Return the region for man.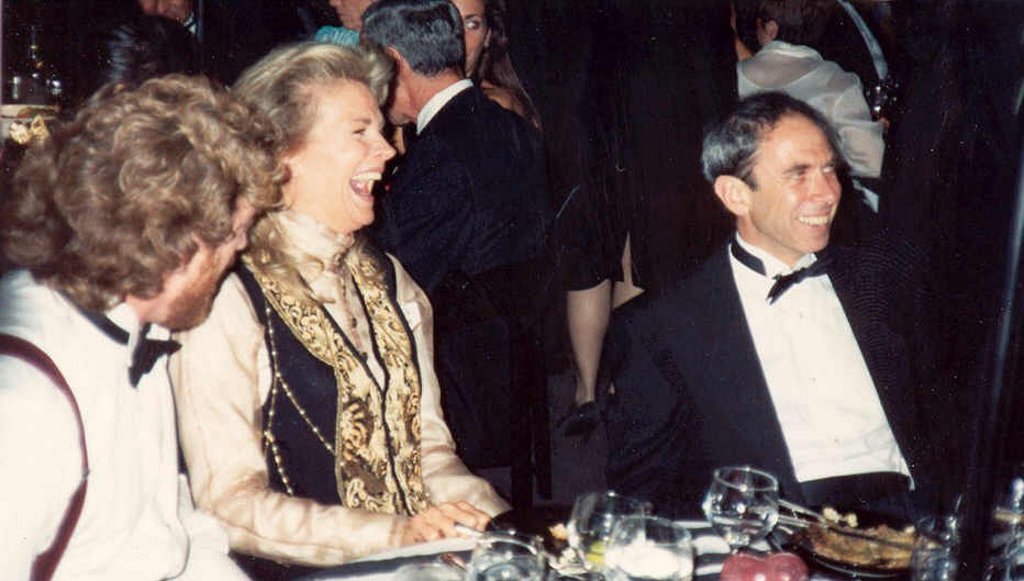
x1=0 y1=68 x2=301 y2=580.
